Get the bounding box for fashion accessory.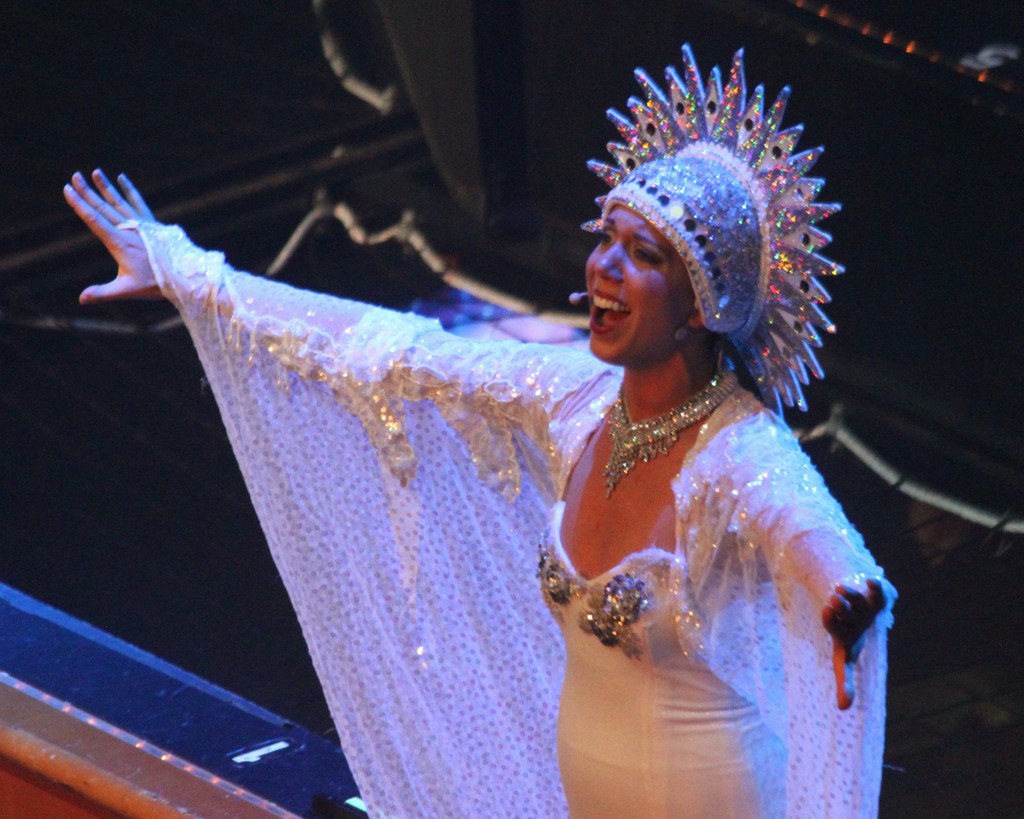
Rect(600, 368, 747, 488).
